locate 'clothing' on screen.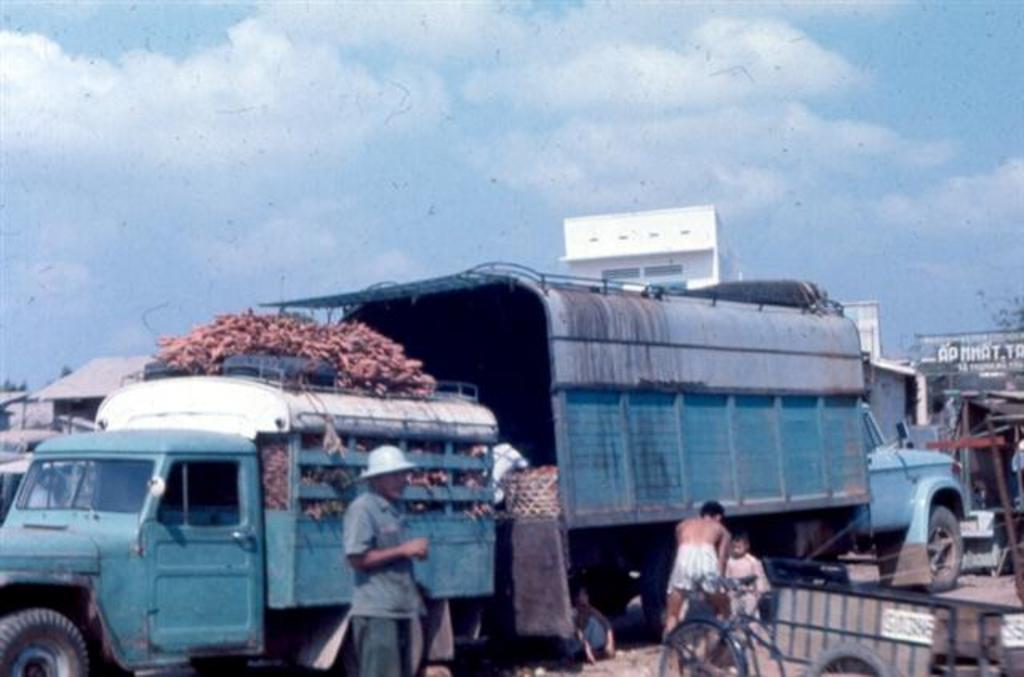
On screen at [664,538,725,603].
